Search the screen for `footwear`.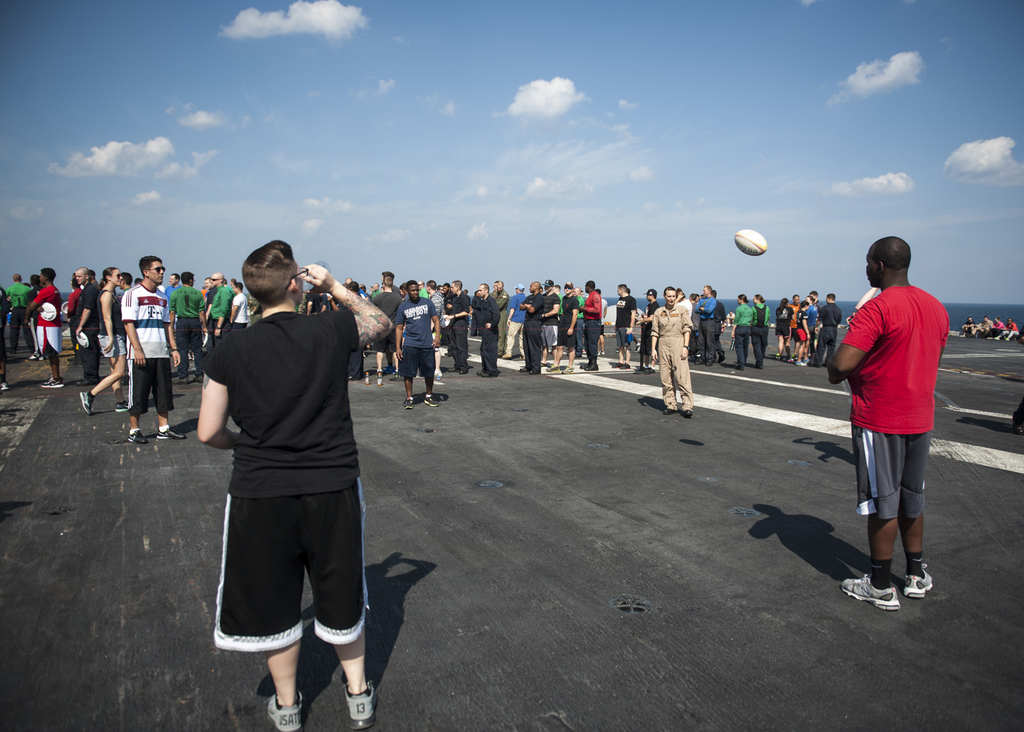
Found at (left=423, top=398, right=437, bottom=407).
